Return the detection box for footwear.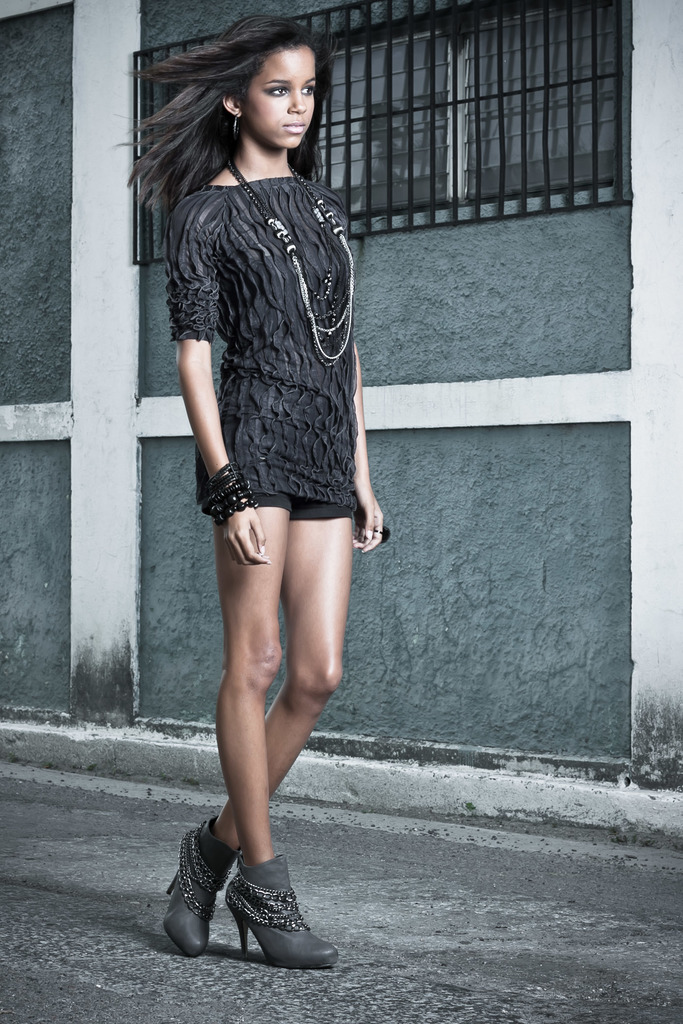
{"left": 167, "top": 815, "right": 233, "bottom": 956}.
